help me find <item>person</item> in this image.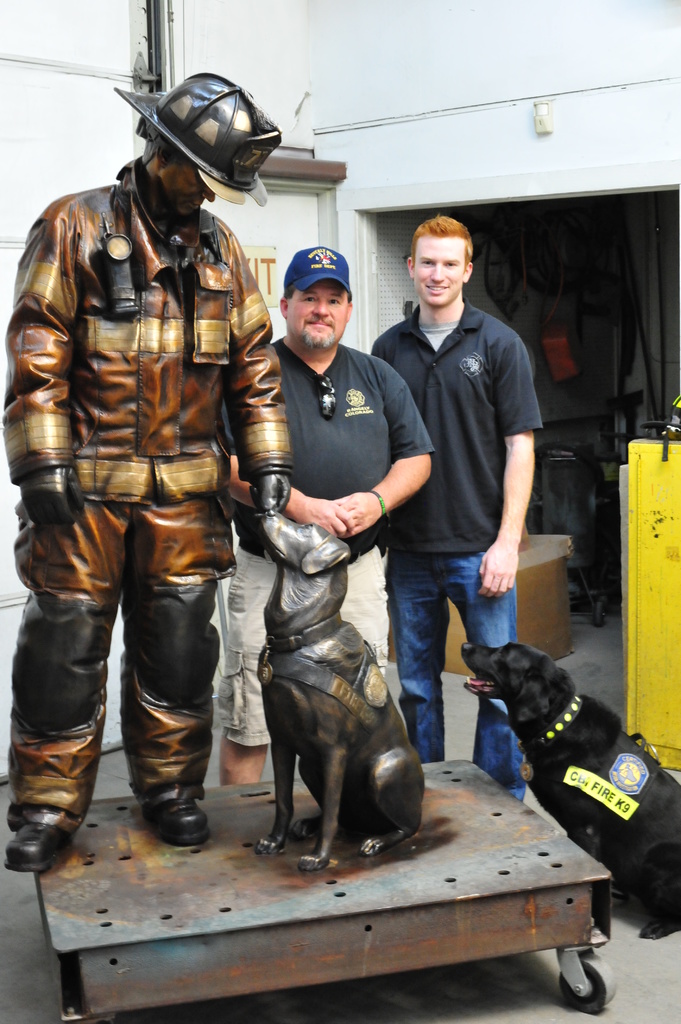
Found it: box(212, 247, 440, 788).
